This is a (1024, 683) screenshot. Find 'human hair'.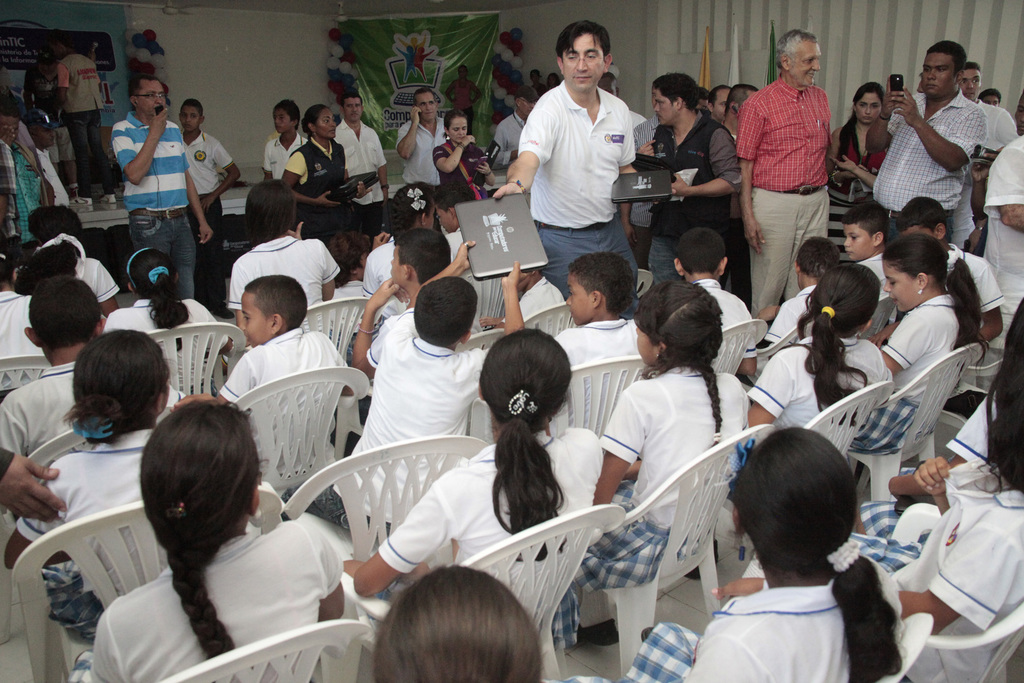
Bounding box: rect(1000, 295, 1023, 360).
